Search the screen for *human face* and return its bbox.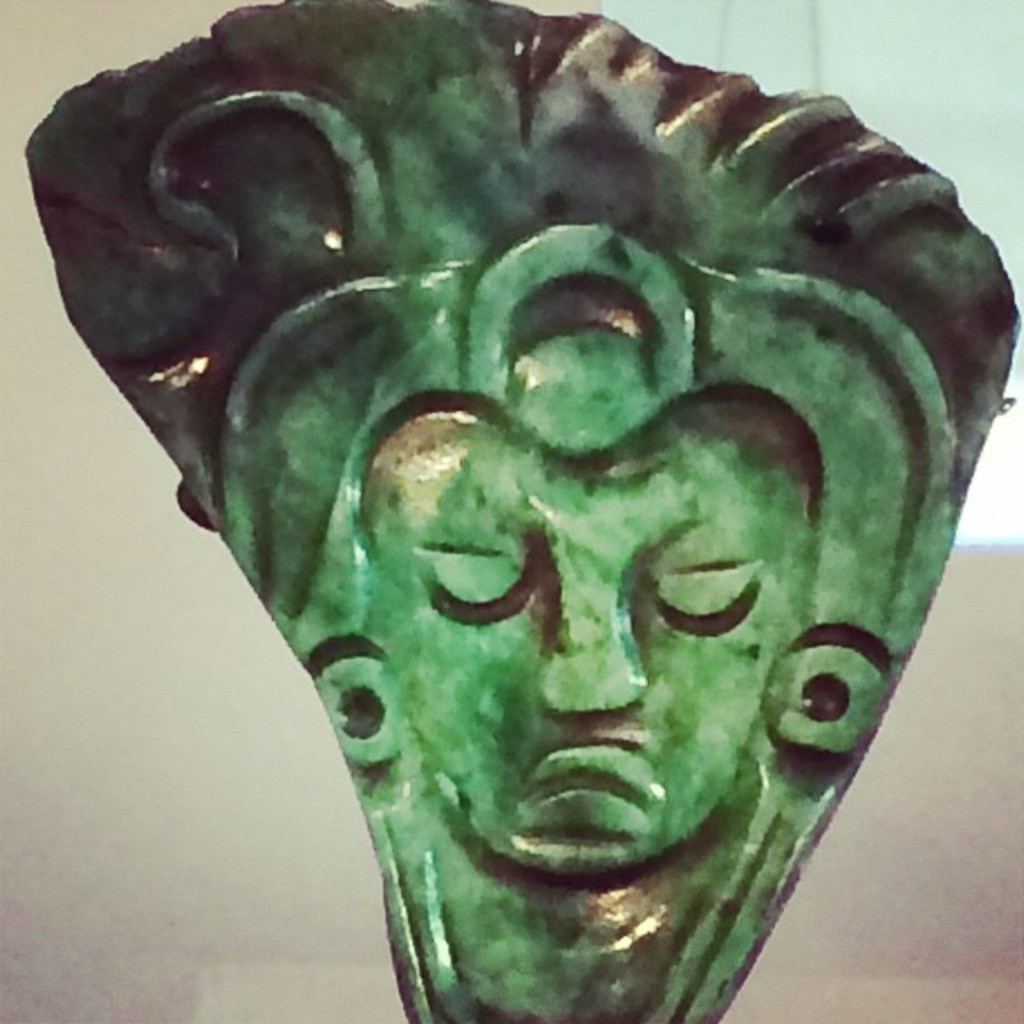
Found: bbox=[363, 418, 792, 874].
